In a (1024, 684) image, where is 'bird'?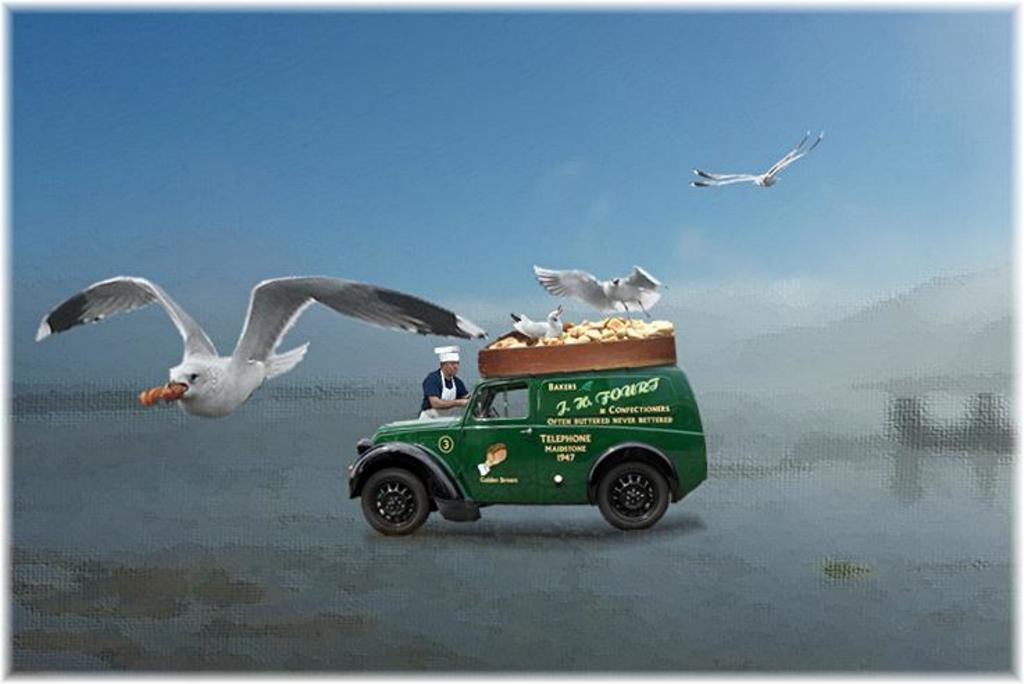
x1=700, y1=135, x2=820, y2=200.
